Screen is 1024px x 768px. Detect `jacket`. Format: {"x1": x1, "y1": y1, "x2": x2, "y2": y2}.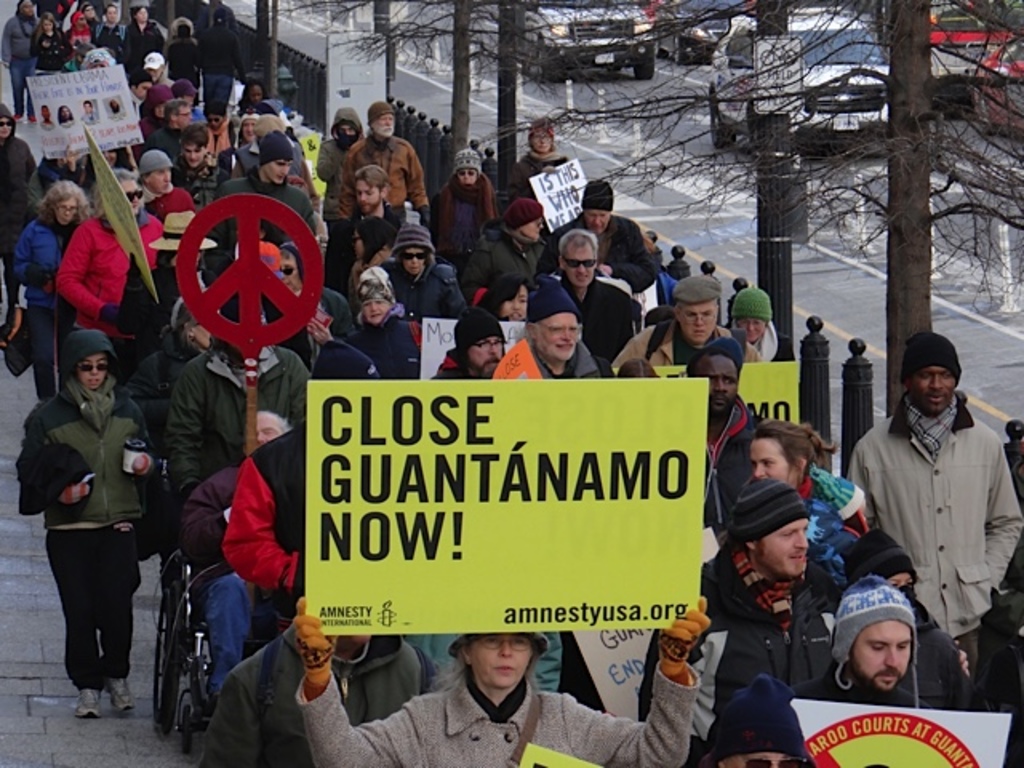
{"x1": 14, "y1": 378, "x2": 154, "y2": 525}.
